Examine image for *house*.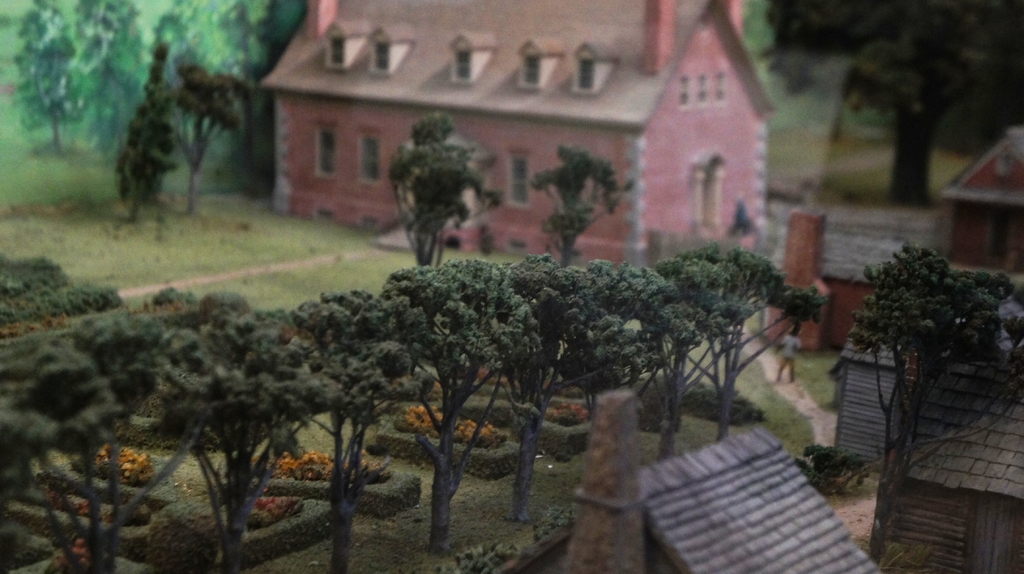
Examination result: BBox(253, 0, 783, 261).
